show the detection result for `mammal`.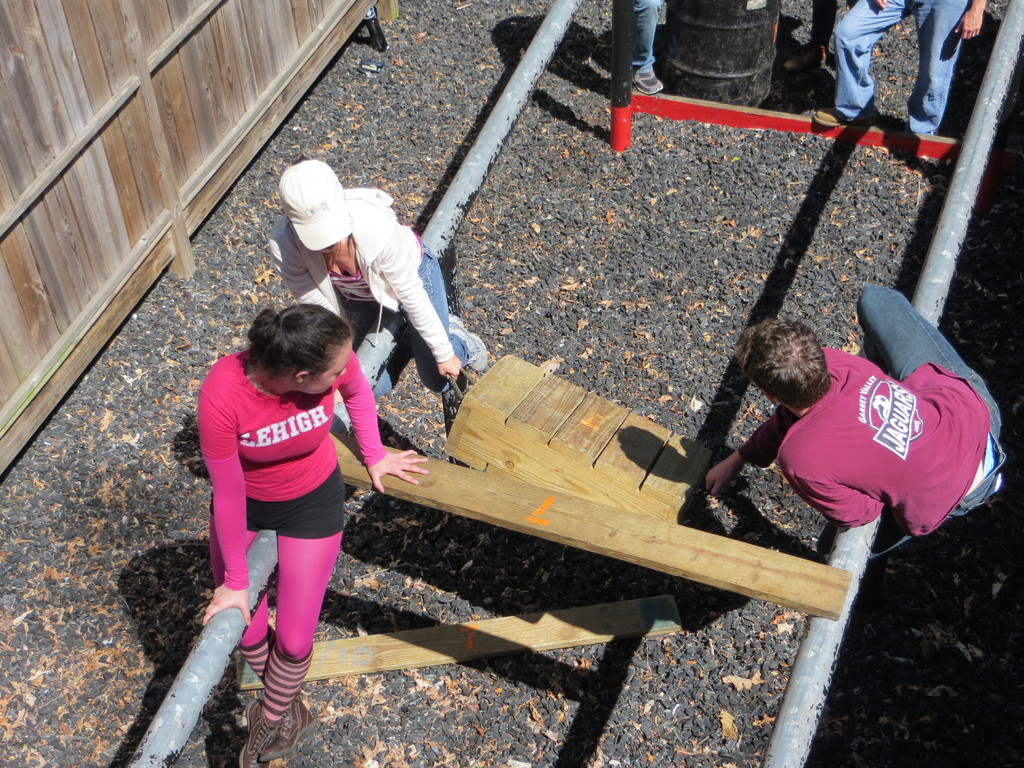
[262, 159, 489, 396].
